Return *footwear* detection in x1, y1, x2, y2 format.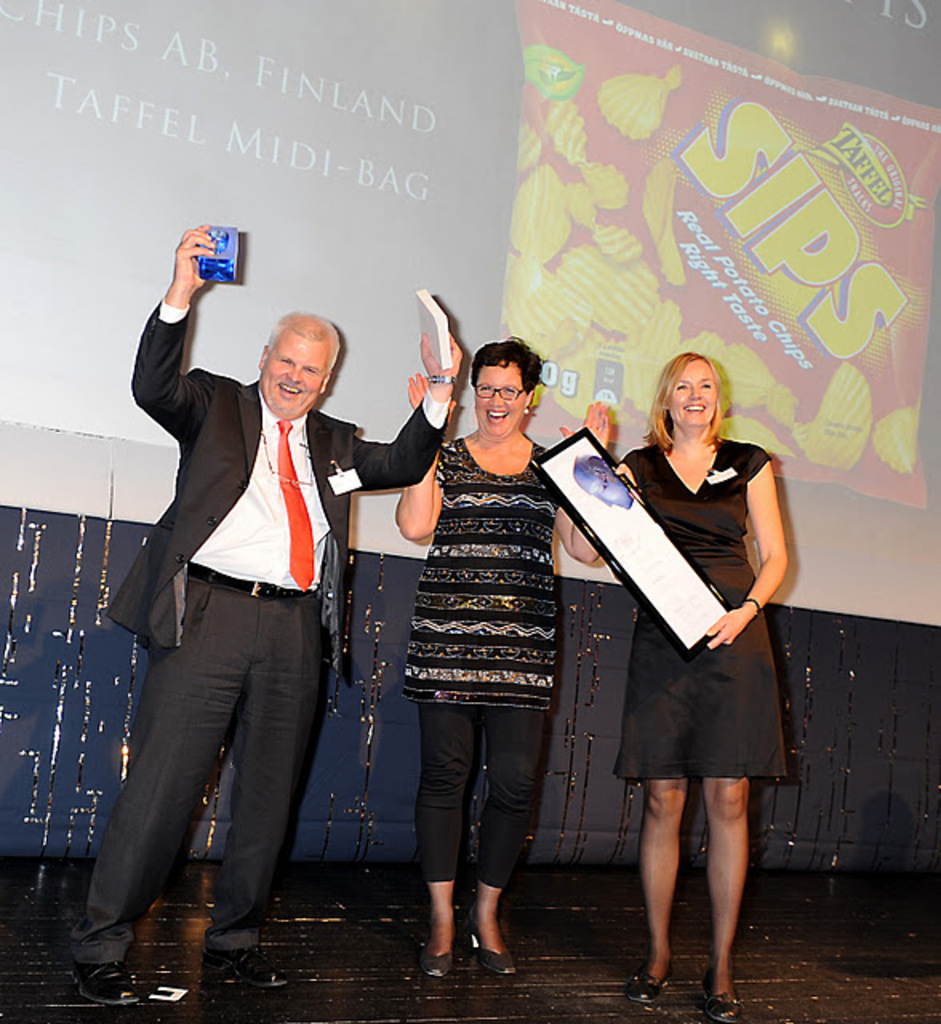
480, 946, 522, 976.
